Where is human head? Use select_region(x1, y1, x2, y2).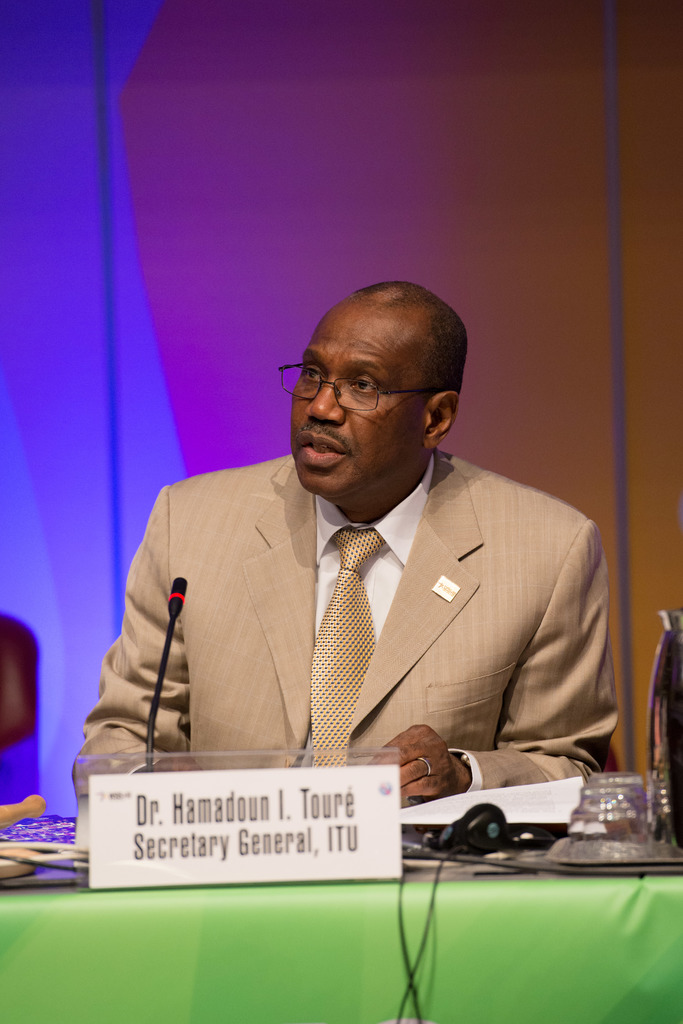
select_region(258, 269, 470, 490).
